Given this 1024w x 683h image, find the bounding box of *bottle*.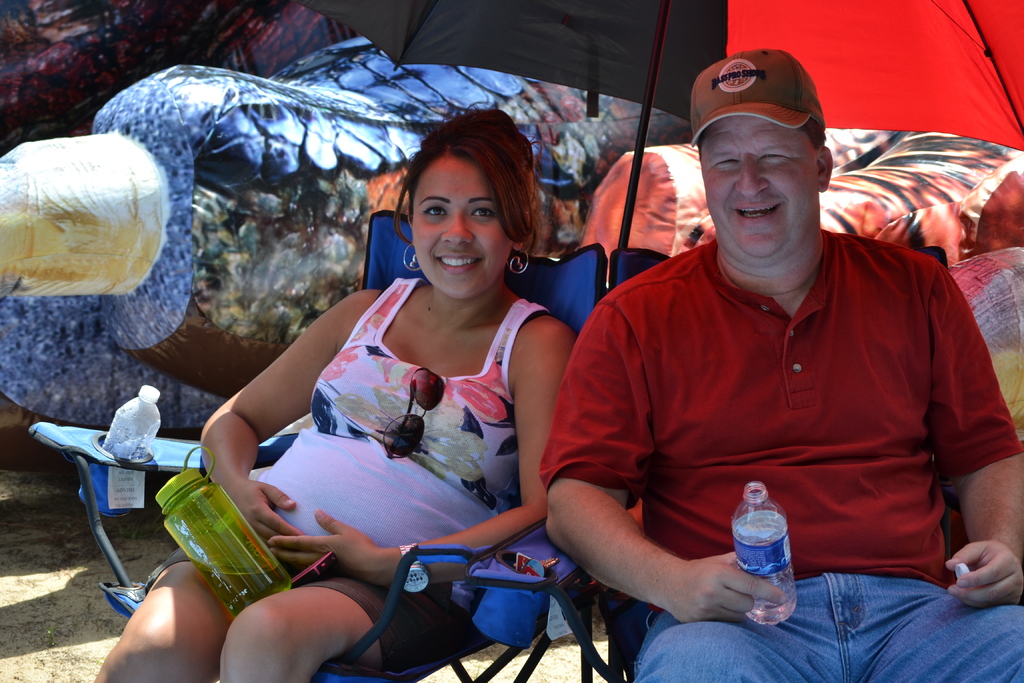
<region>83, 385, 158, 524</region>.
